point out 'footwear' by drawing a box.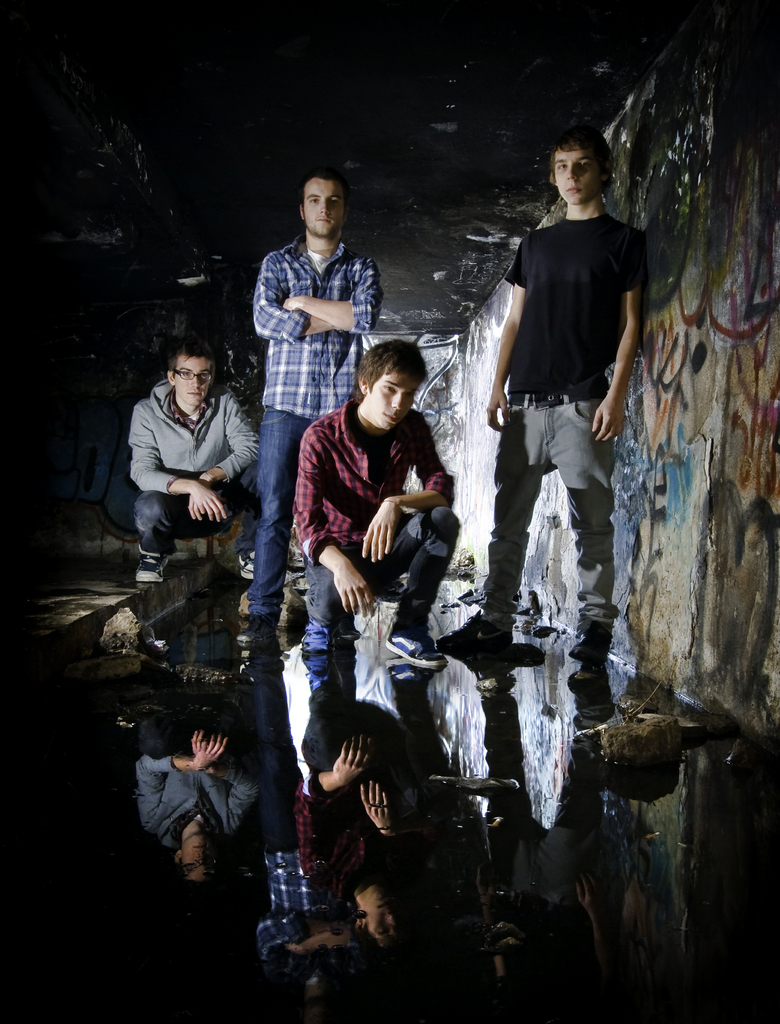
region(436, 609, 513, 653).
